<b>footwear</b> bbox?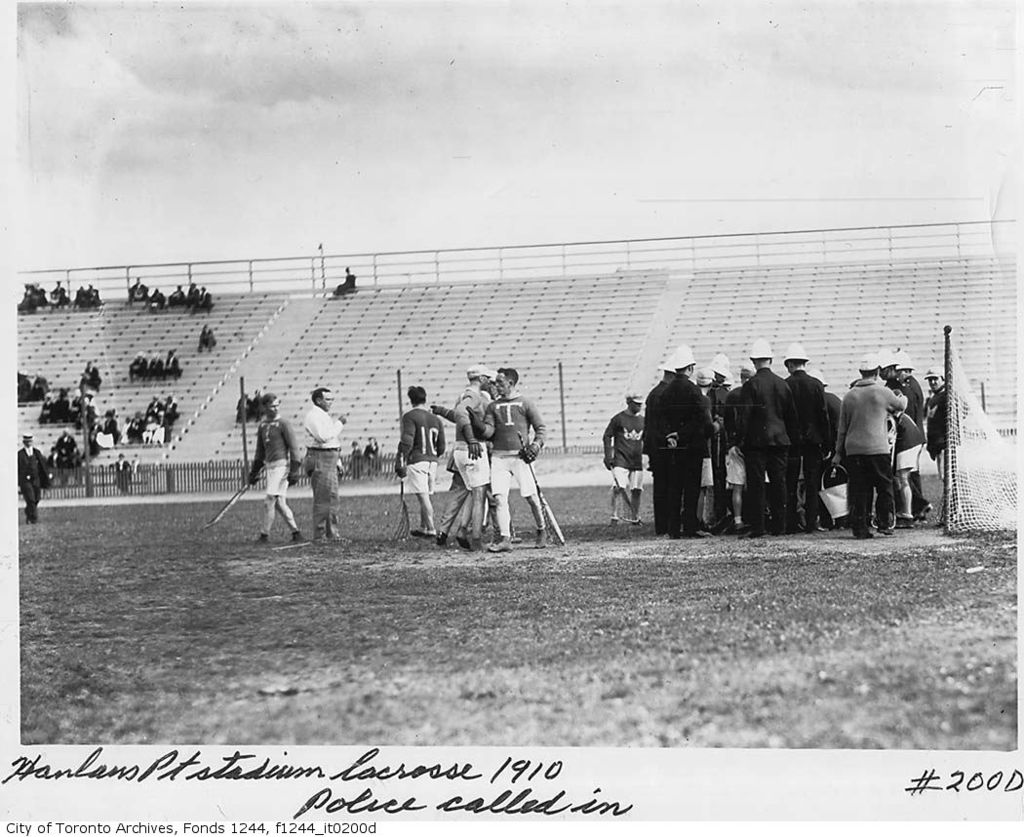
bbox(456, 526, 470, 550)
